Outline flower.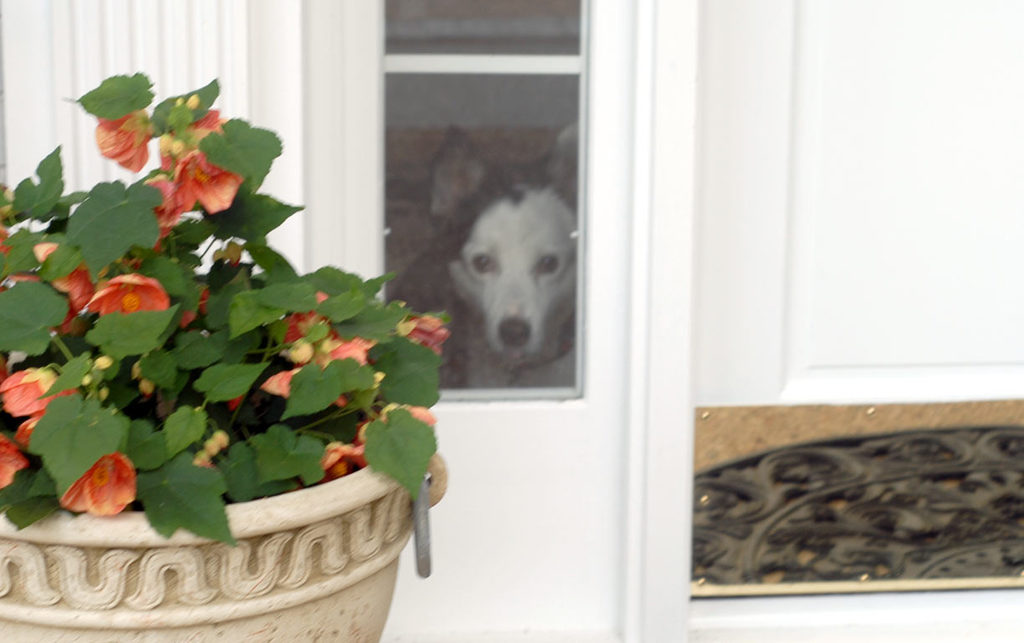
Outline: {"x1": 15, "y1": 406, "x2": 43, "y2": 443}.
